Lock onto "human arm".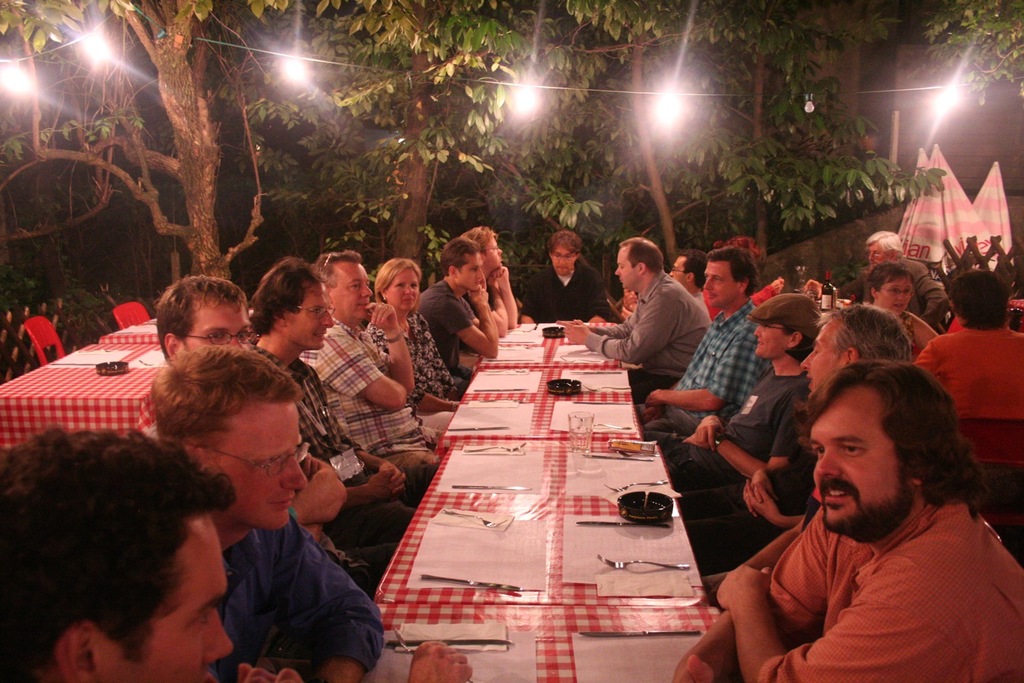
Locked: Rect(399, 635, 476, 682).
